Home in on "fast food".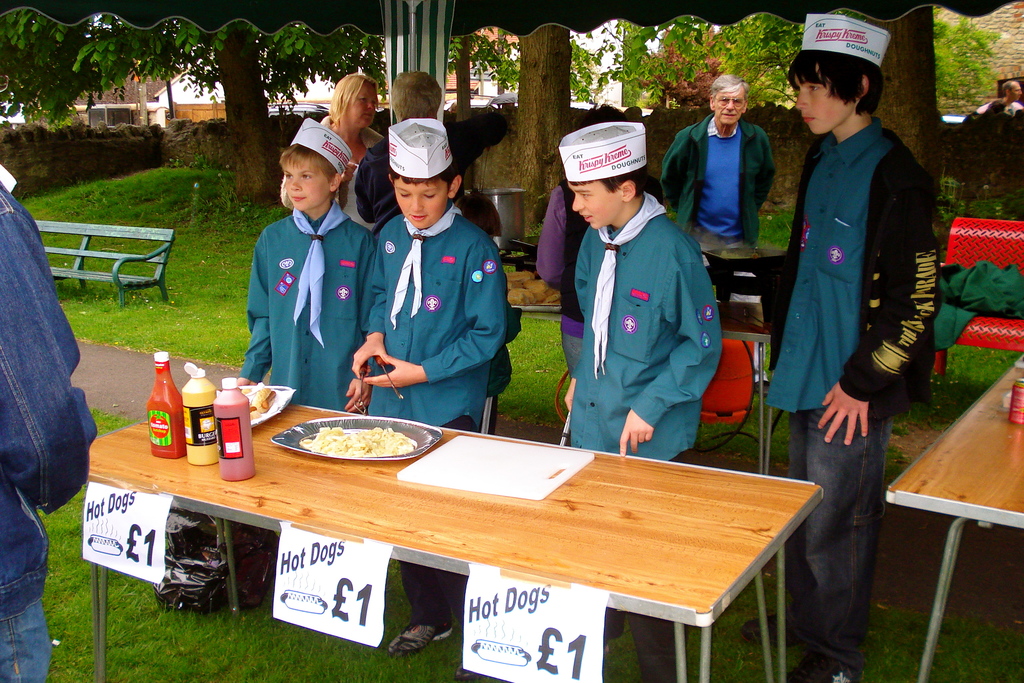
Homed in at x1=300 y1=424 x2=419 y2=460.
